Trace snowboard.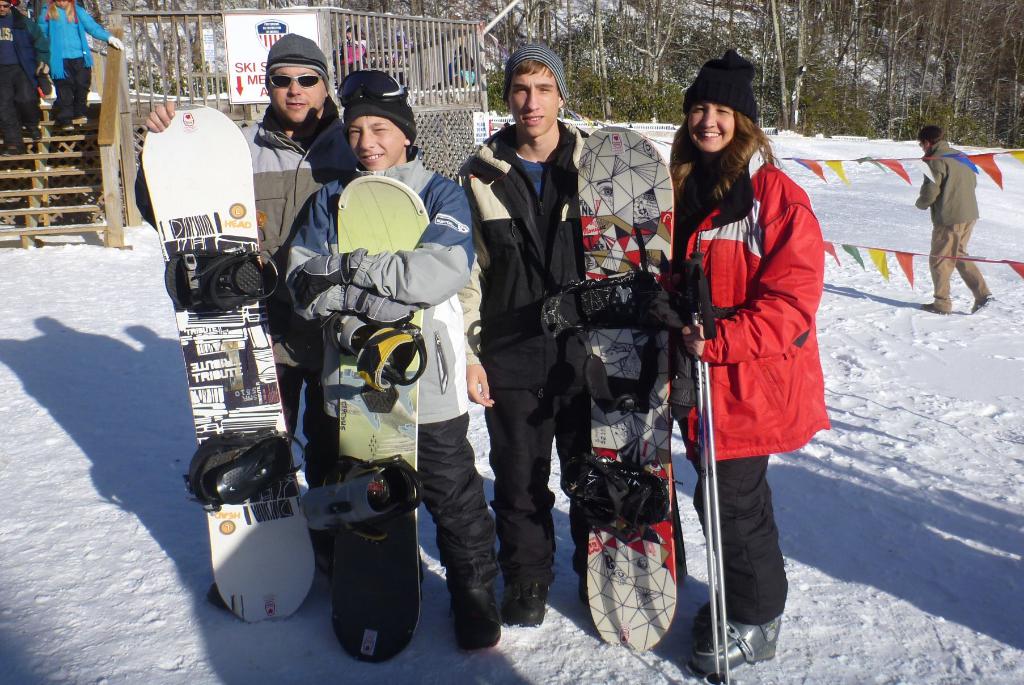
Traced to (left=140, top=101, right=317, bottom=620).
